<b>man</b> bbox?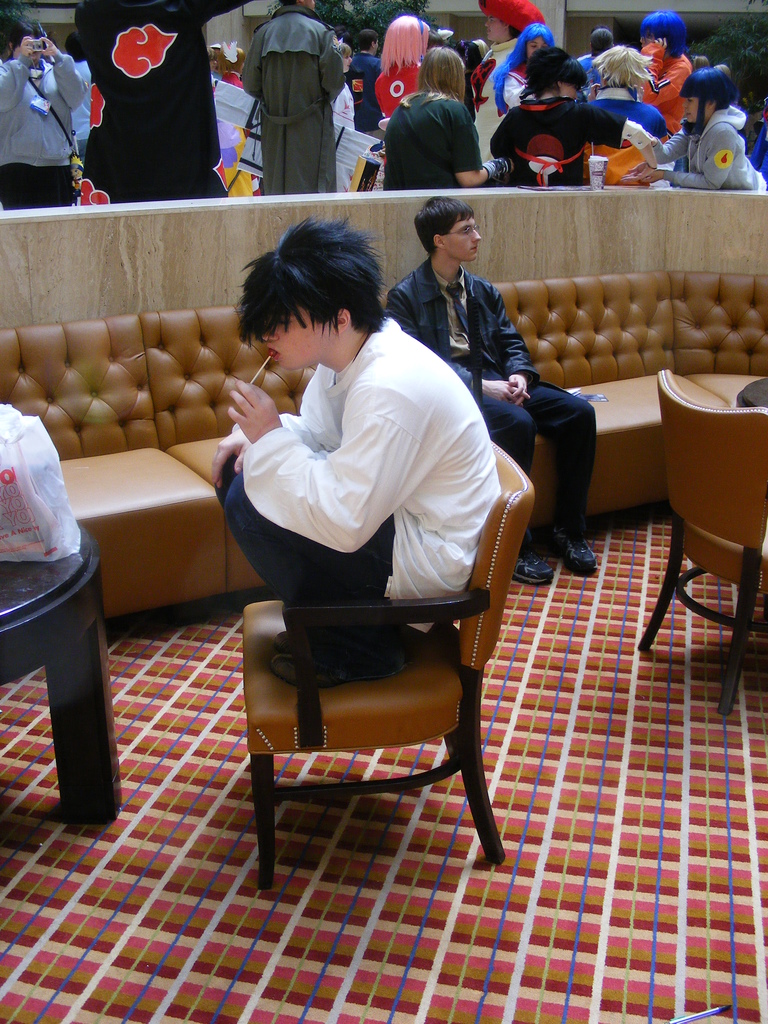
239 0 346 193
